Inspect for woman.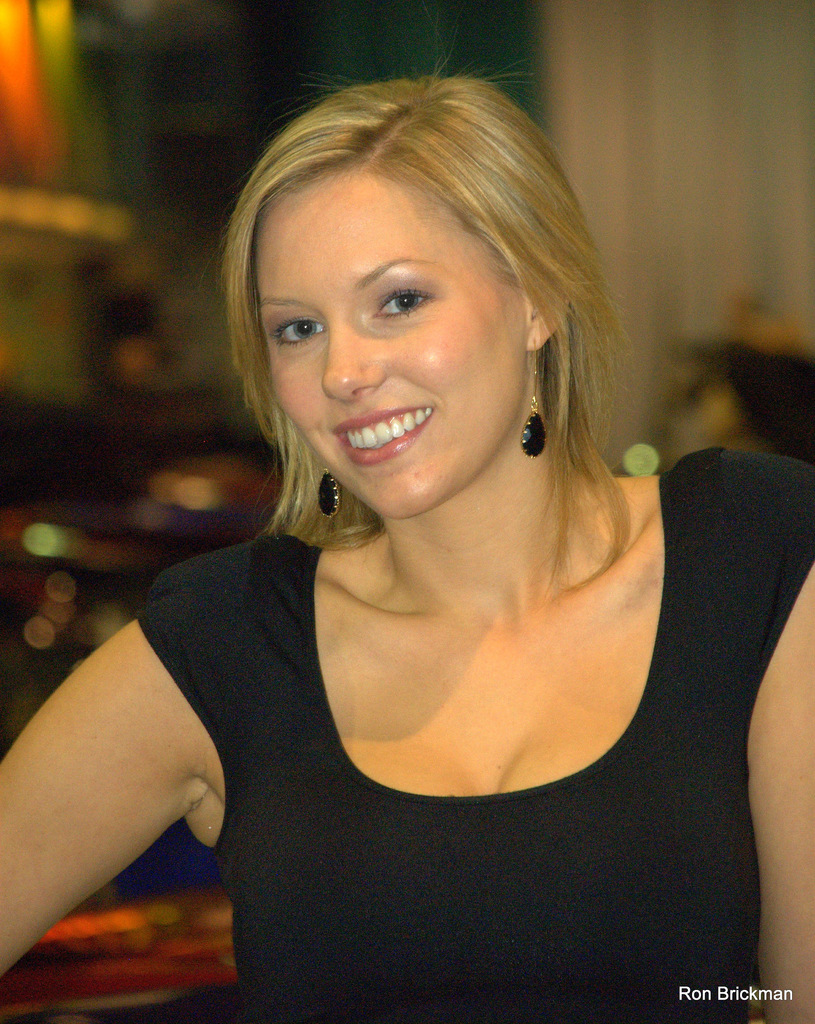
Inspection: <bbox>10, 56, 793, 988</bbox>.
